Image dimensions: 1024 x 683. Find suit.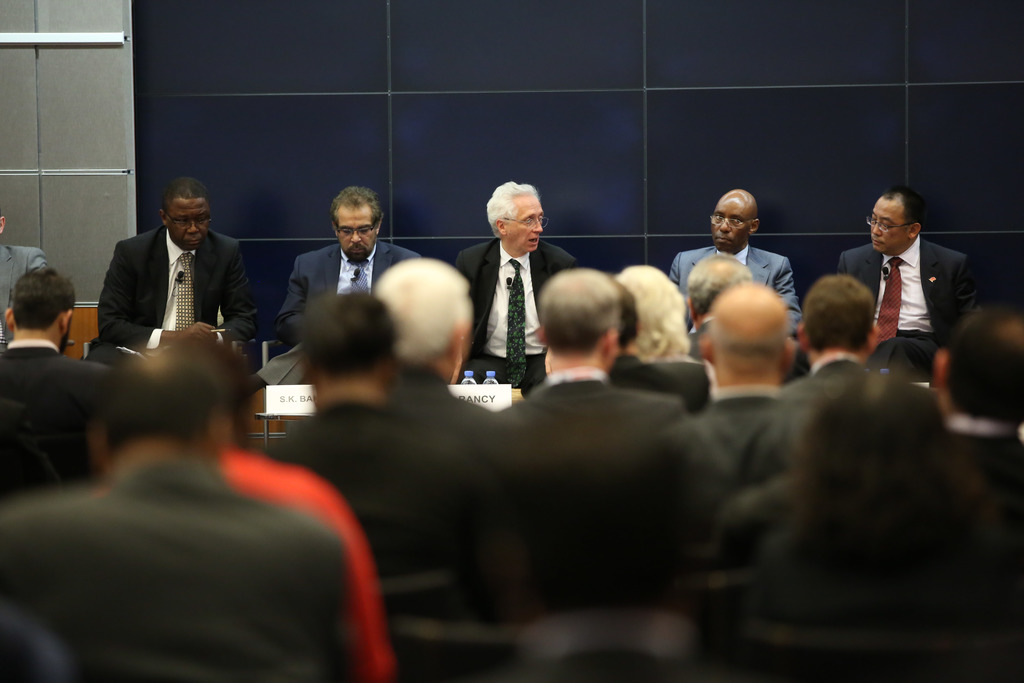
x1=0, y1=393, x2=59, y2=486.
